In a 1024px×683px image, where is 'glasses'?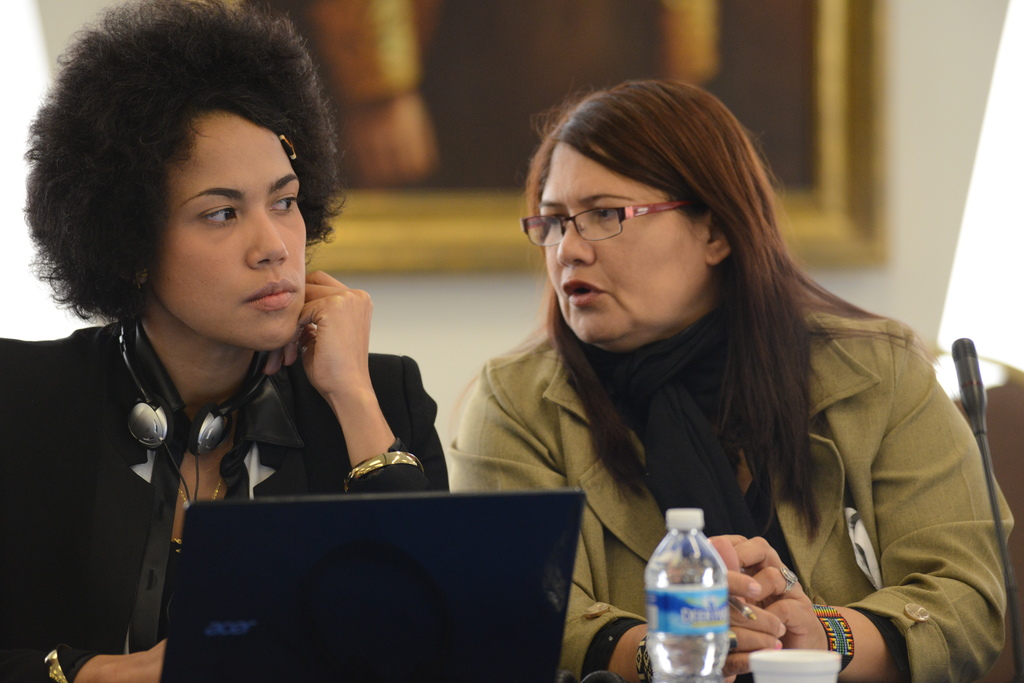
520,205,692,252.
